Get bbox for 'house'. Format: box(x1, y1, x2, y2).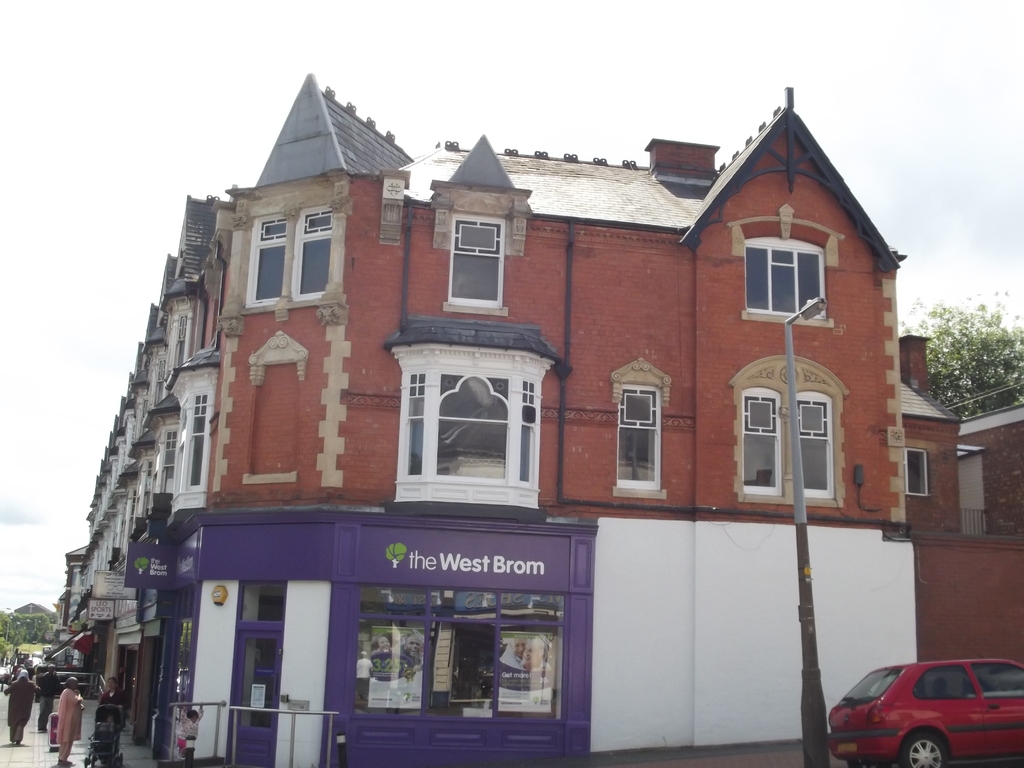
box(904, 334, 1023, 659).
